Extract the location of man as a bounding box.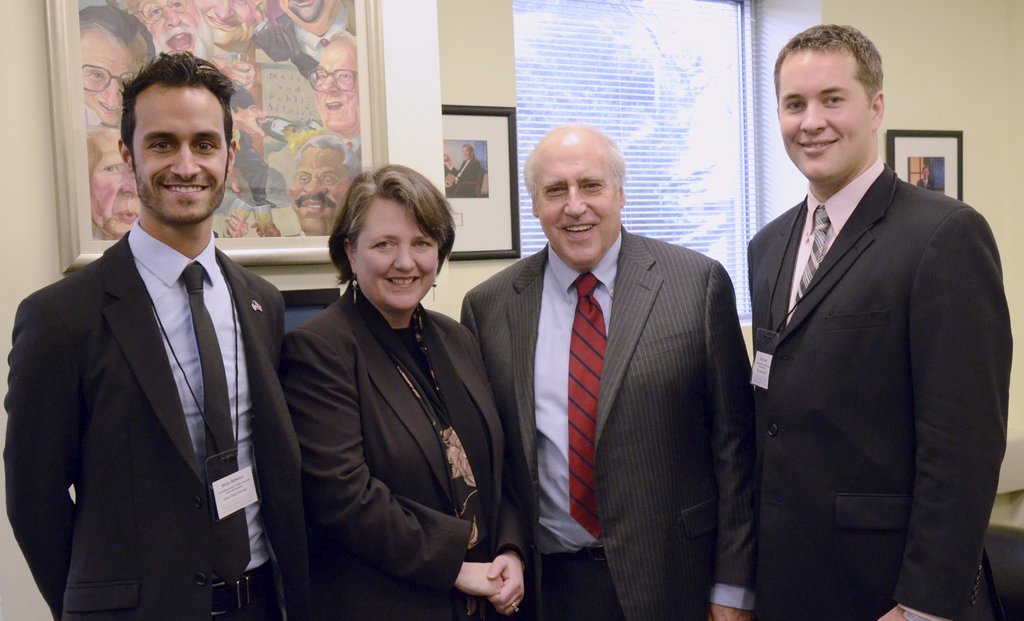
(461,118,749,620).
